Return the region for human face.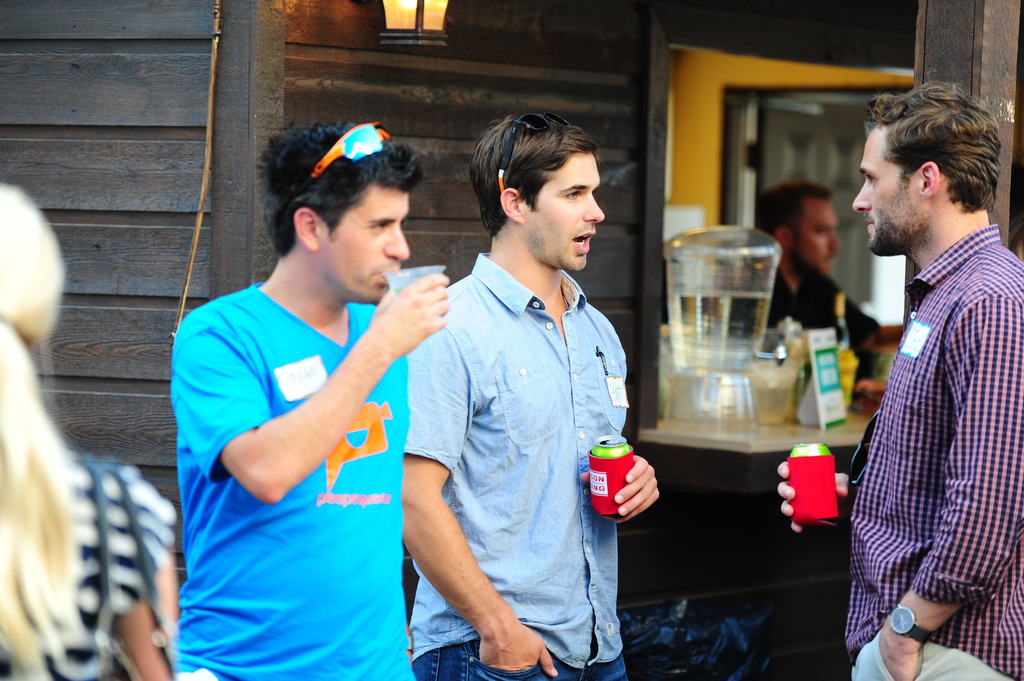
bbox=(796, 198, 841, 277).
